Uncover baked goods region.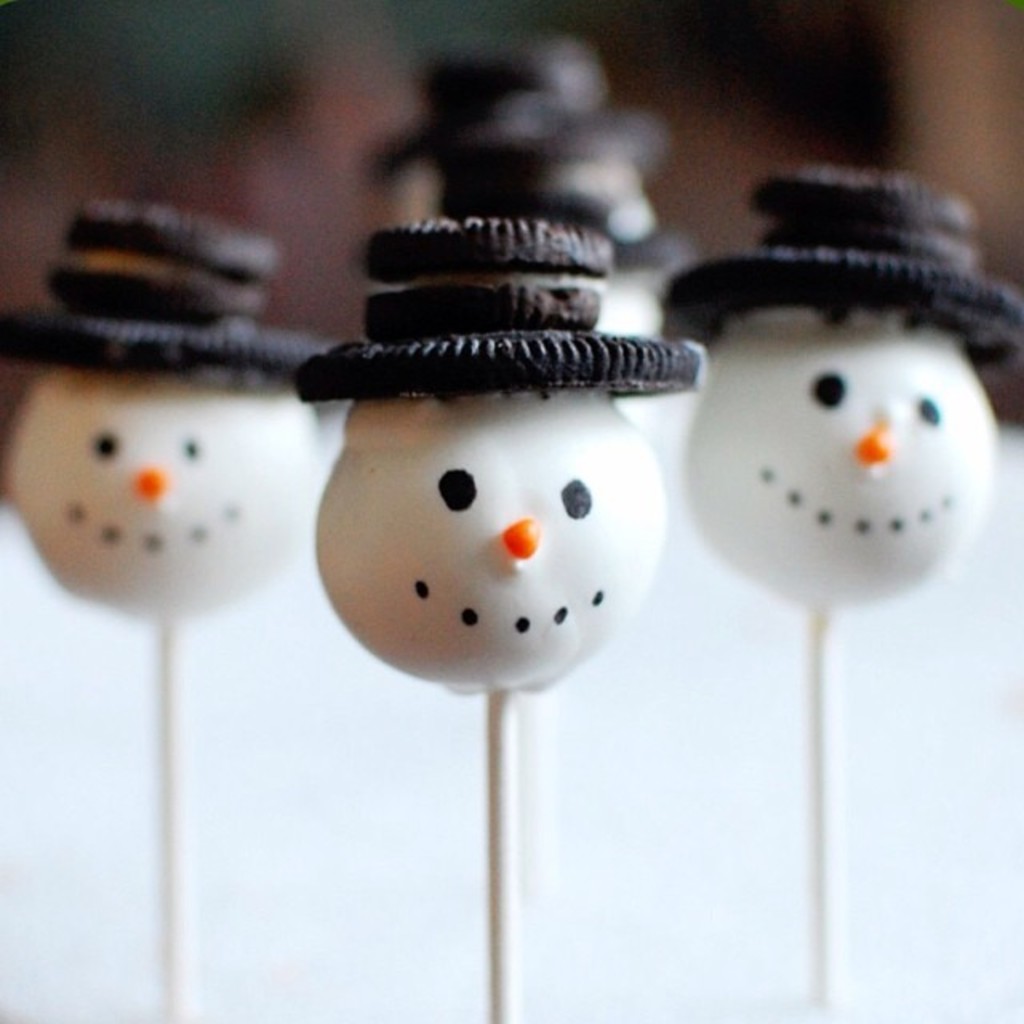
Uncovered: bbox=[280, 208, 709, 390].
